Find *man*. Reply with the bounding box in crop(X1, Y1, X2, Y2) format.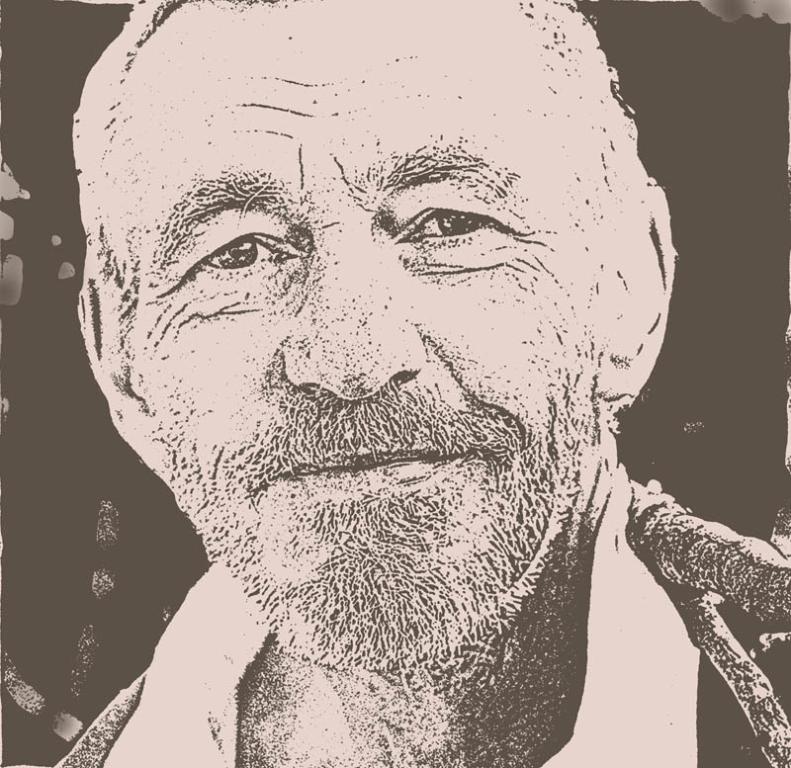
crop(0, 0, 790, 754).
